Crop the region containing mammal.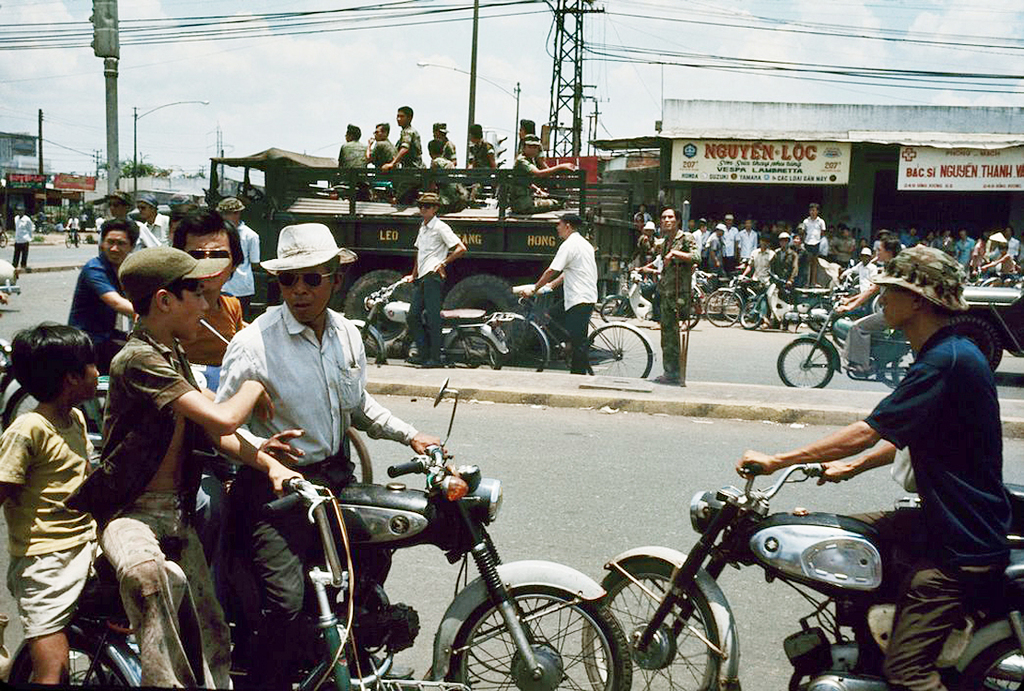
Crop region: {"left": 412, "top": 193, "right": 460, "bottom": 366}.
